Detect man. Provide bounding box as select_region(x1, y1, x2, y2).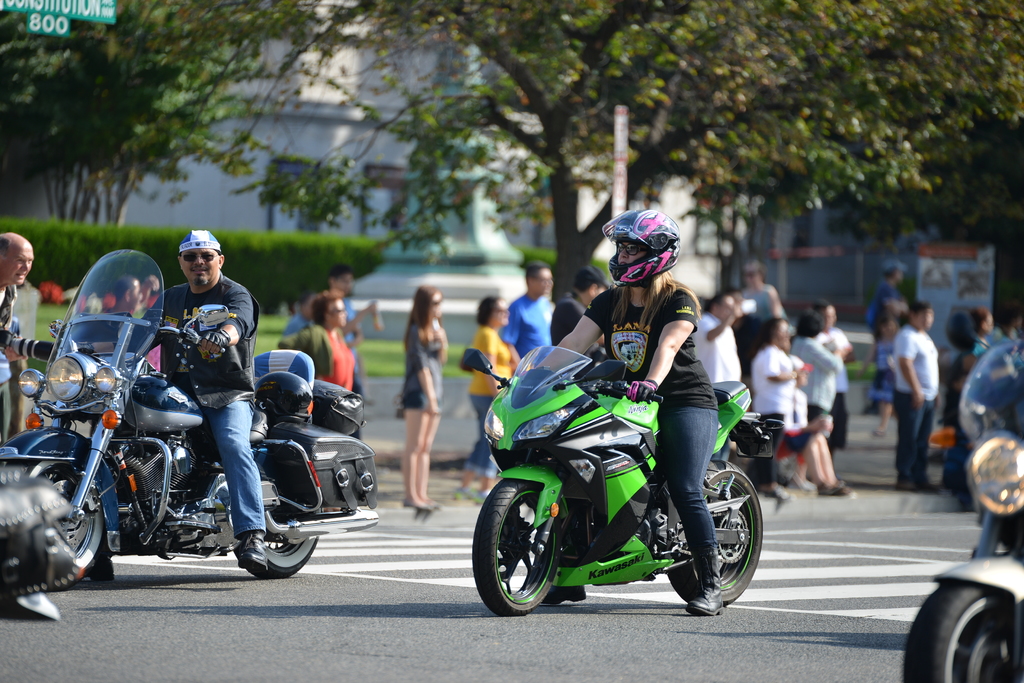
select_region(879, 307, 961, 489).
